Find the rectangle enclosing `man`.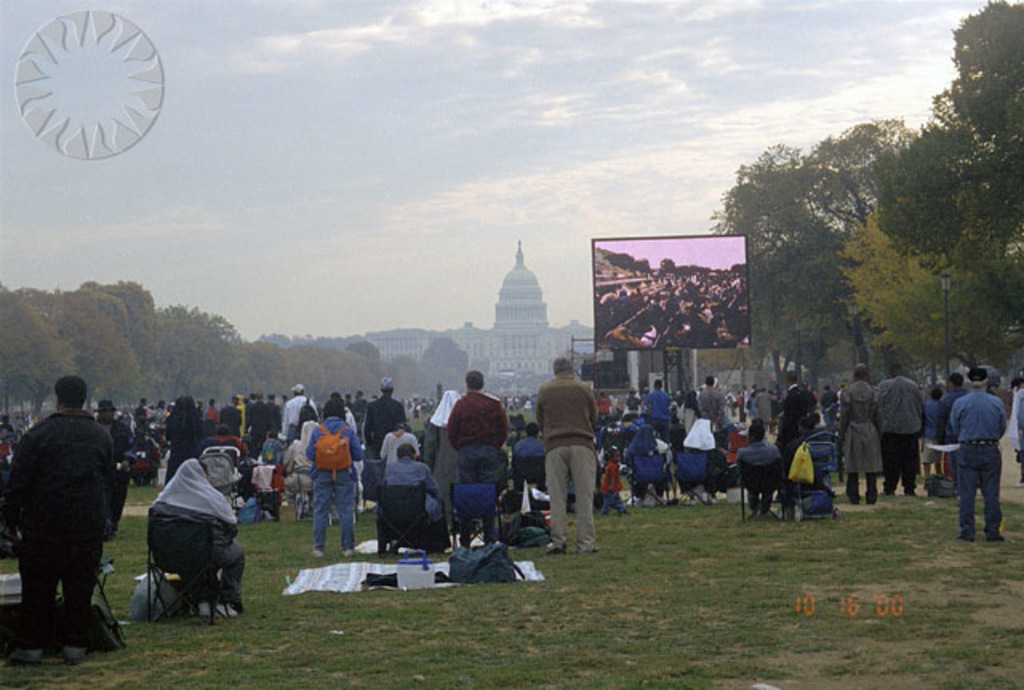
{"left": 362, "top": 376, "right": 402, "bottom": 466}.
